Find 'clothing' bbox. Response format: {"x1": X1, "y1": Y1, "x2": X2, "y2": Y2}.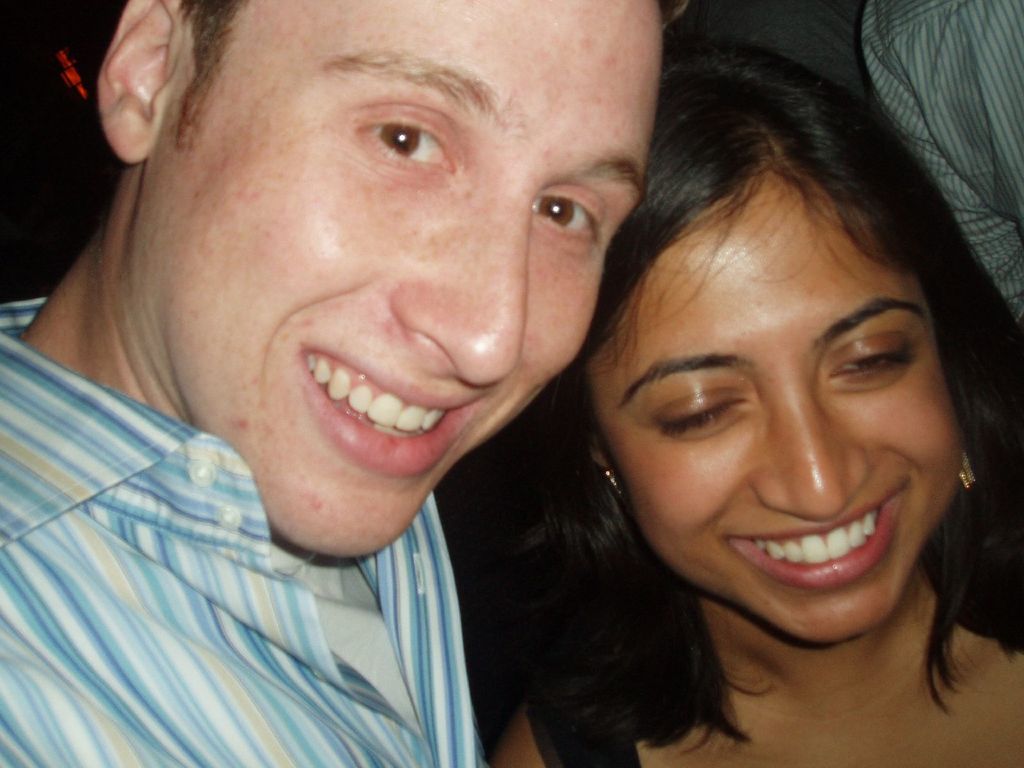
{"x1": 0, "y1": 296, "x2": 488, "y2": 767}.
